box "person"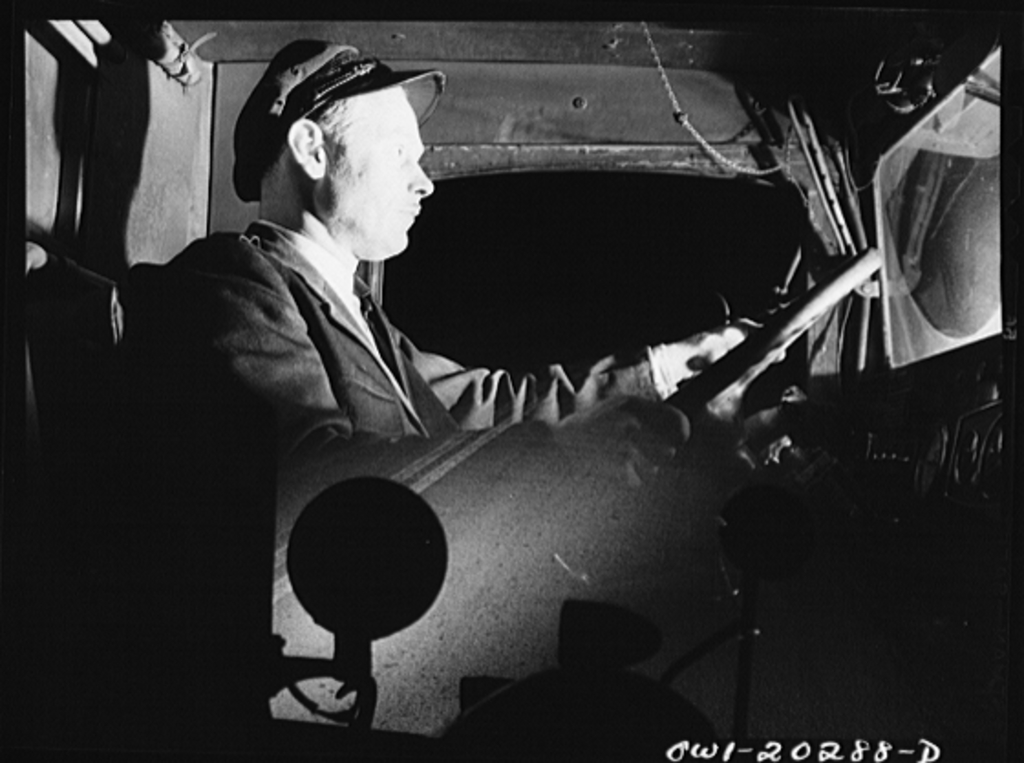
<bbox>113, 38, 810, 750</bbox>
